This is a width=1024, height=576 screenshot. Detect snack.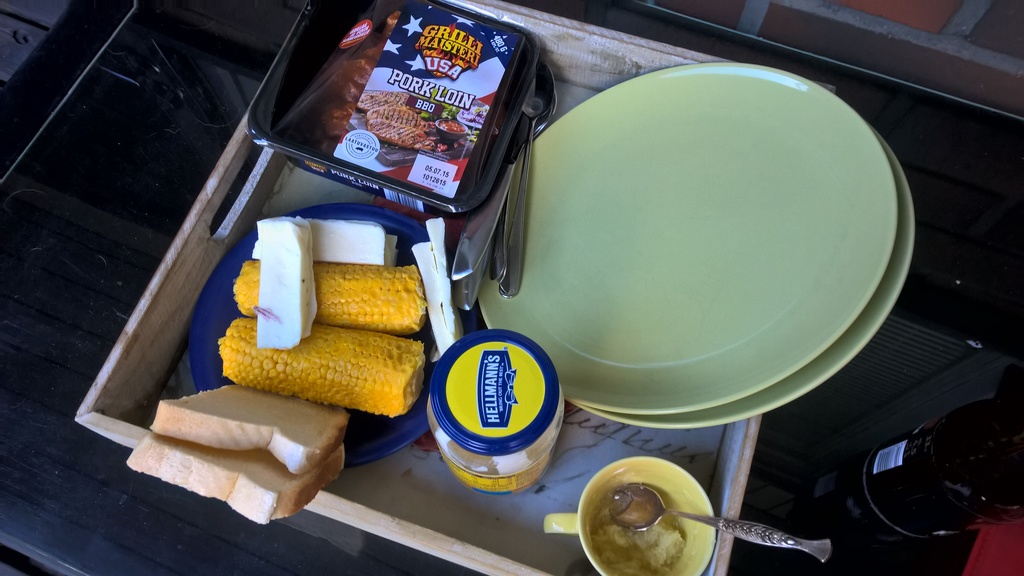
bbox=[127, 434, 349, 524].
